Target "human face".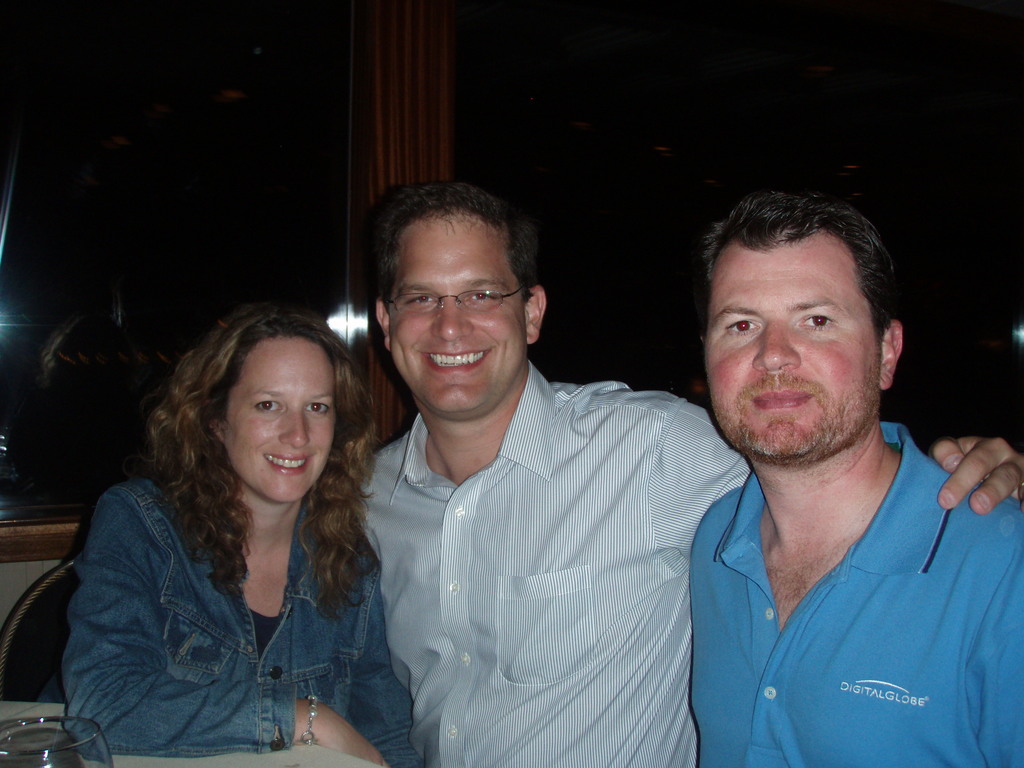
Target region: <region>704, 234, 883, 452</region>.
